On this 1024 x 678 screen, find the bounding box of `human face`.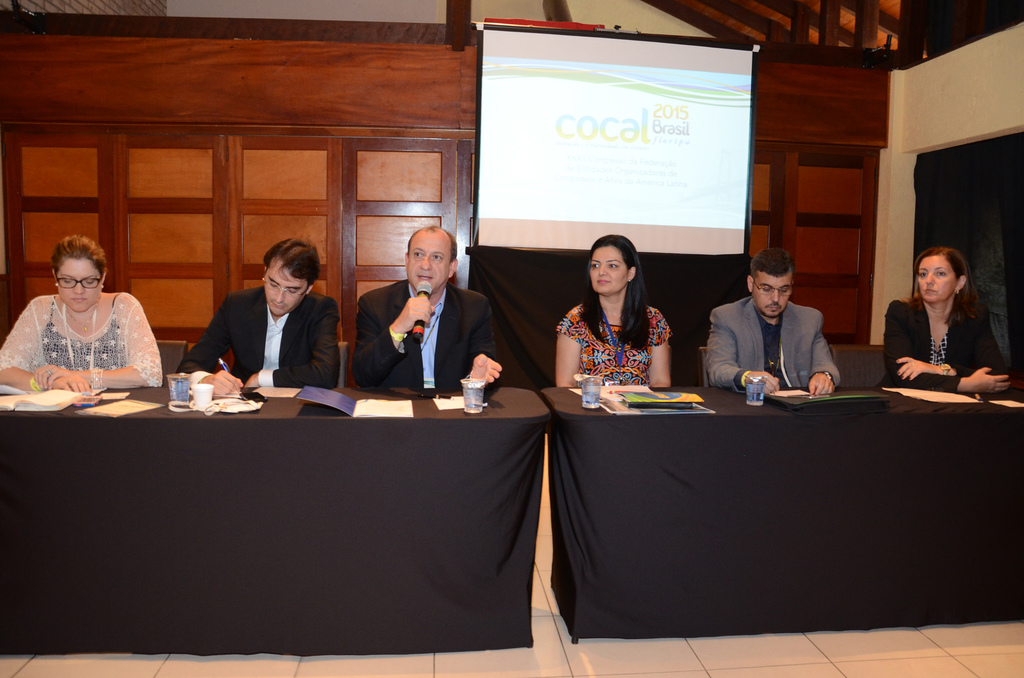
Bounding box: 917:252:956:301.
